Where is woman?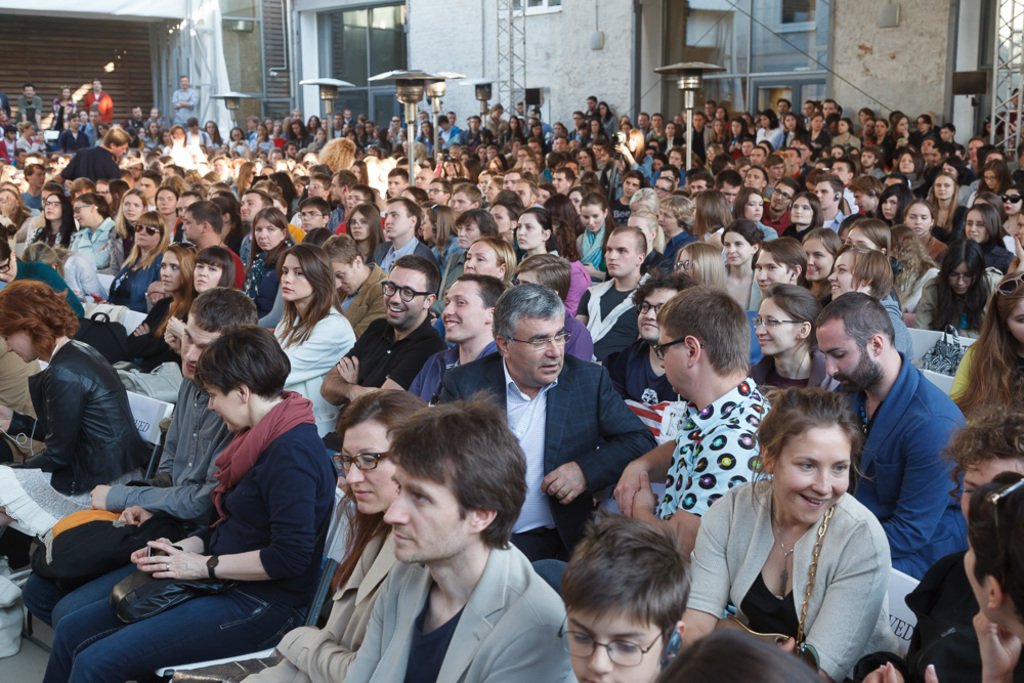
523/156/540/179.
